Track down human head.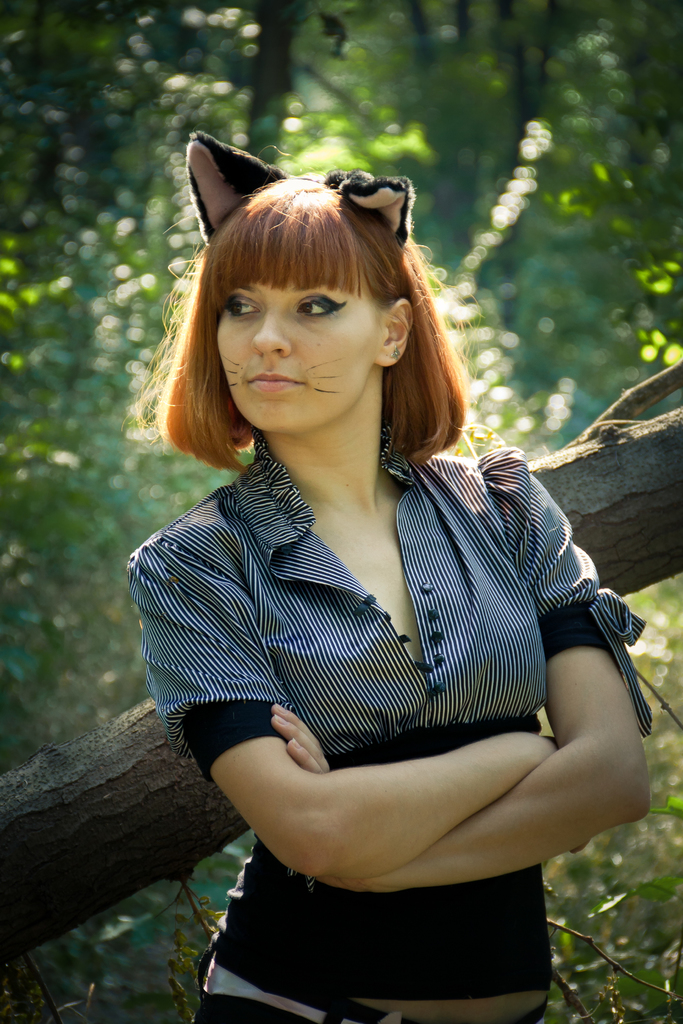
Tracked to select_region(150, 141, 463, 419).
